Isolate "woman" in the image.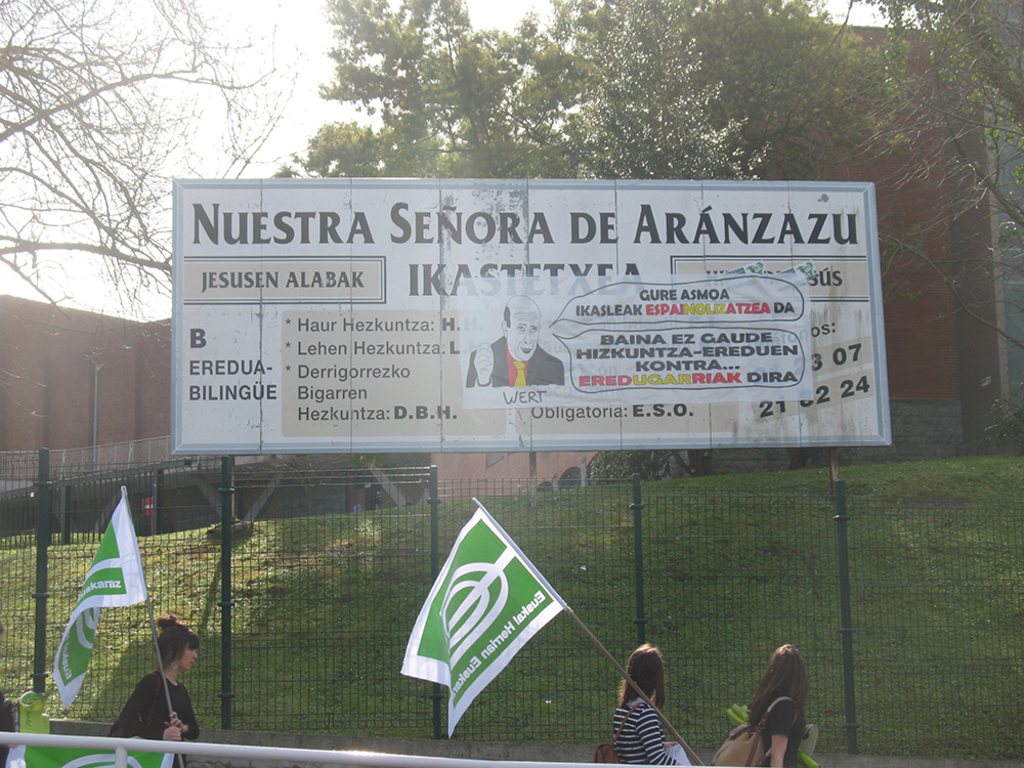
Isolated region: (x1=110, y1=613, x2=201, y2=767).
